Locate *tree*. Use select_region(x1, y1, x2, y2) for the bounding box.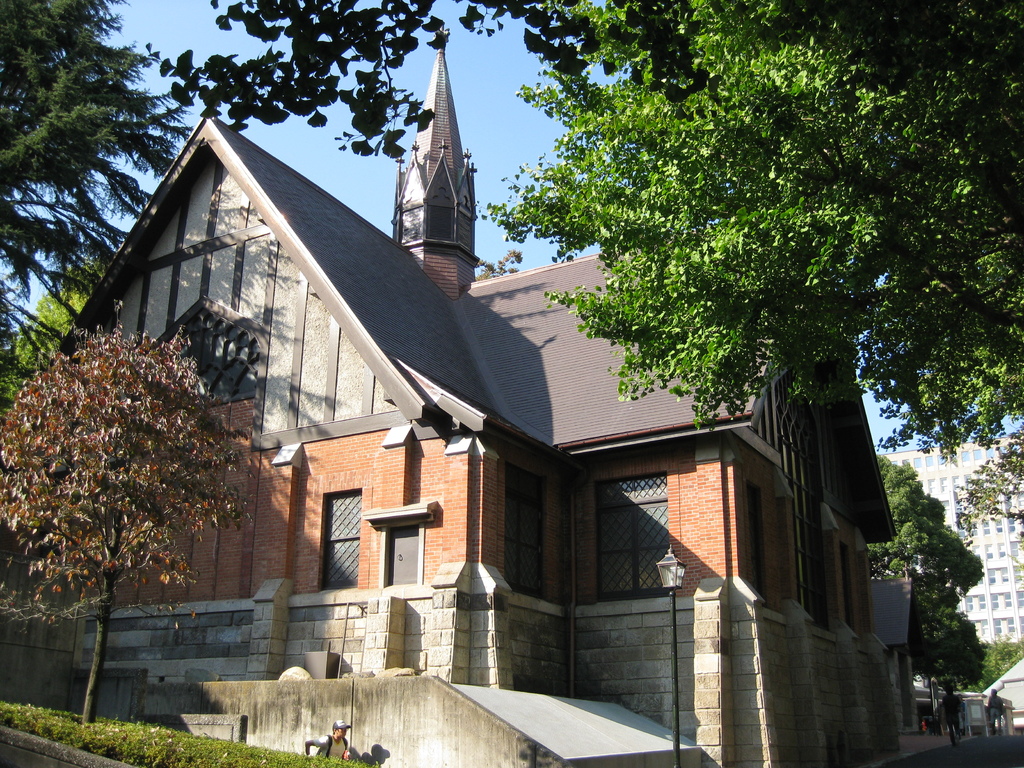
select_region(473, 0, 1023, 465).
